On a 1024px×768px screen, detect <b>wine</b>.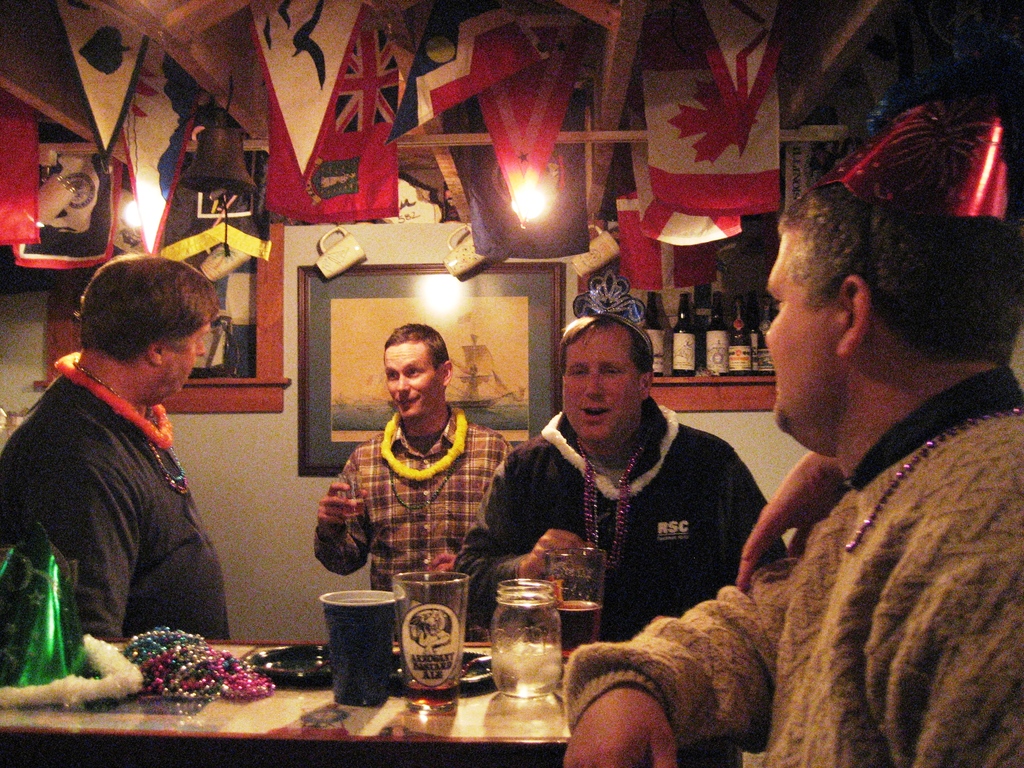
region(709, 290, 726, 376).
